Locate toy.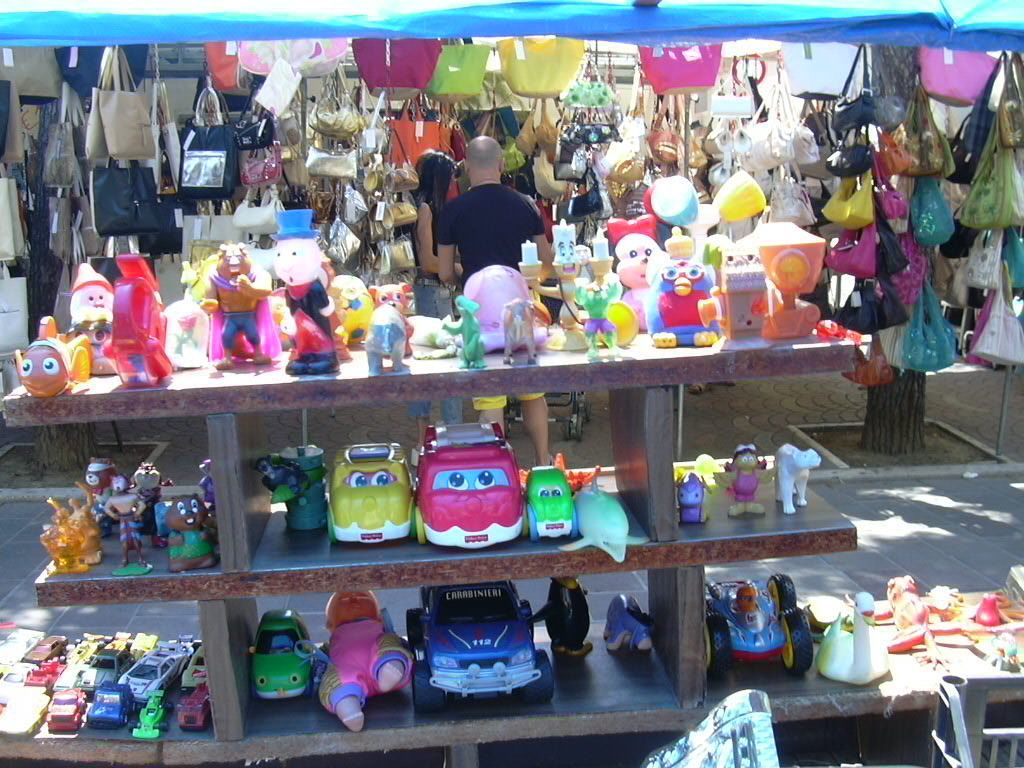
Bounding box: rect(182, 642, 218, 704).
